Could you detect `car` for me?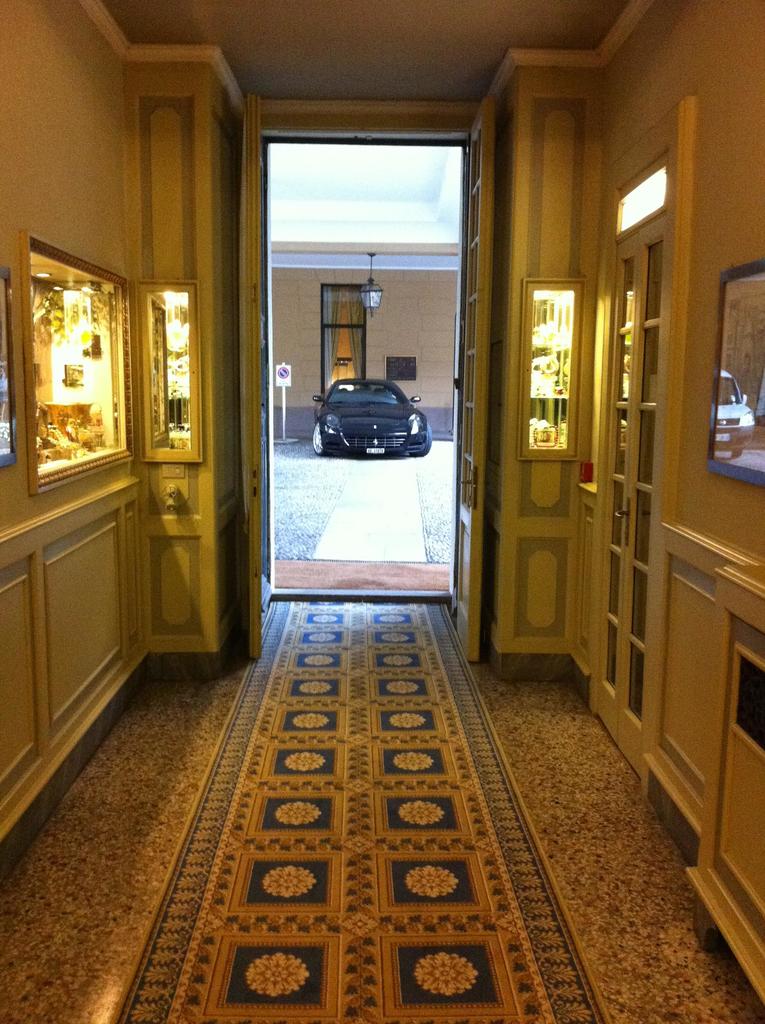
Detection result: (left=309, top=377, right=431, bottom=459).
